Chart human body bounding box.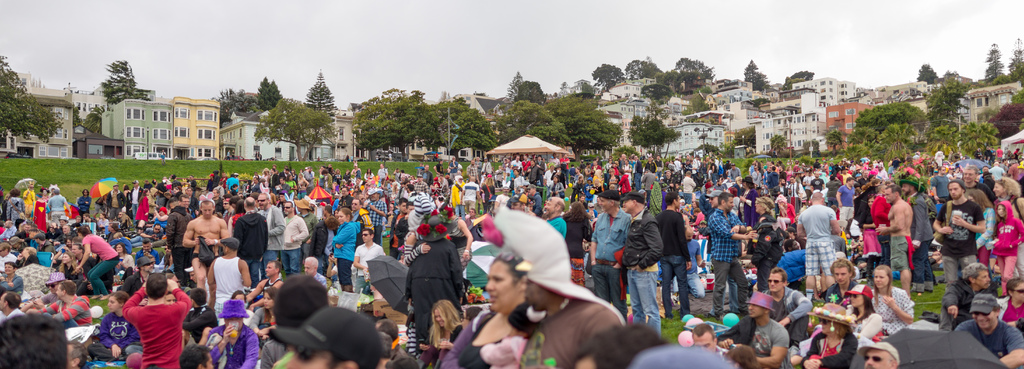
Charted: <bbox>109, 268, 191, 368</bbox>.
